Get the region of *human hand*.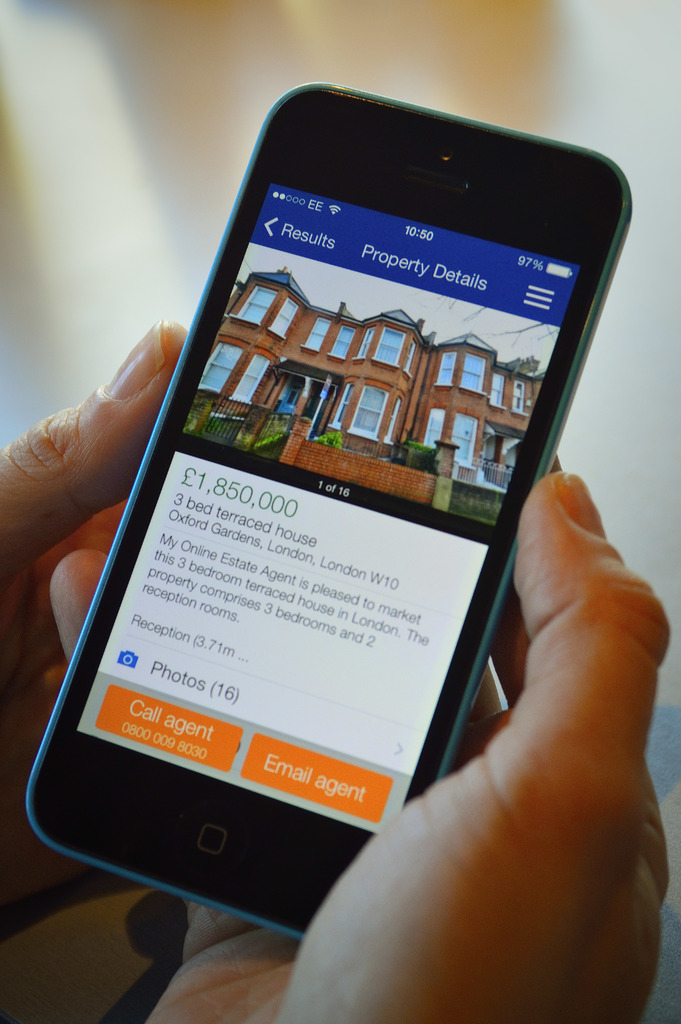
x1=0, y1=316, x2=192, y2=909.
